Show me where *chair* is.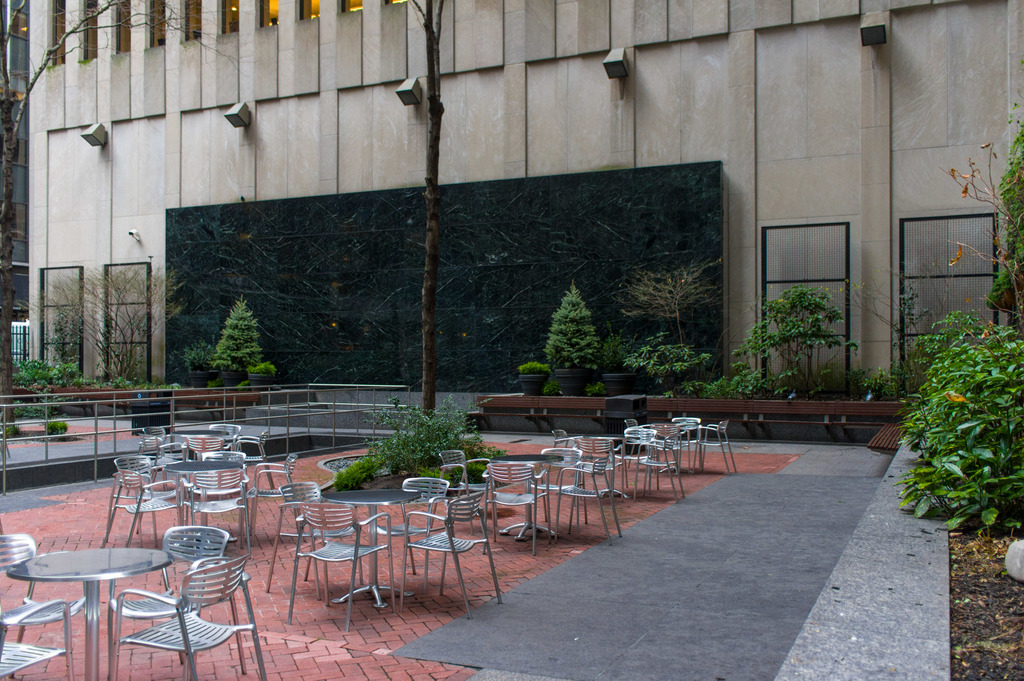
*chair* is at left=265, top=480, right=323, bottom=595.
